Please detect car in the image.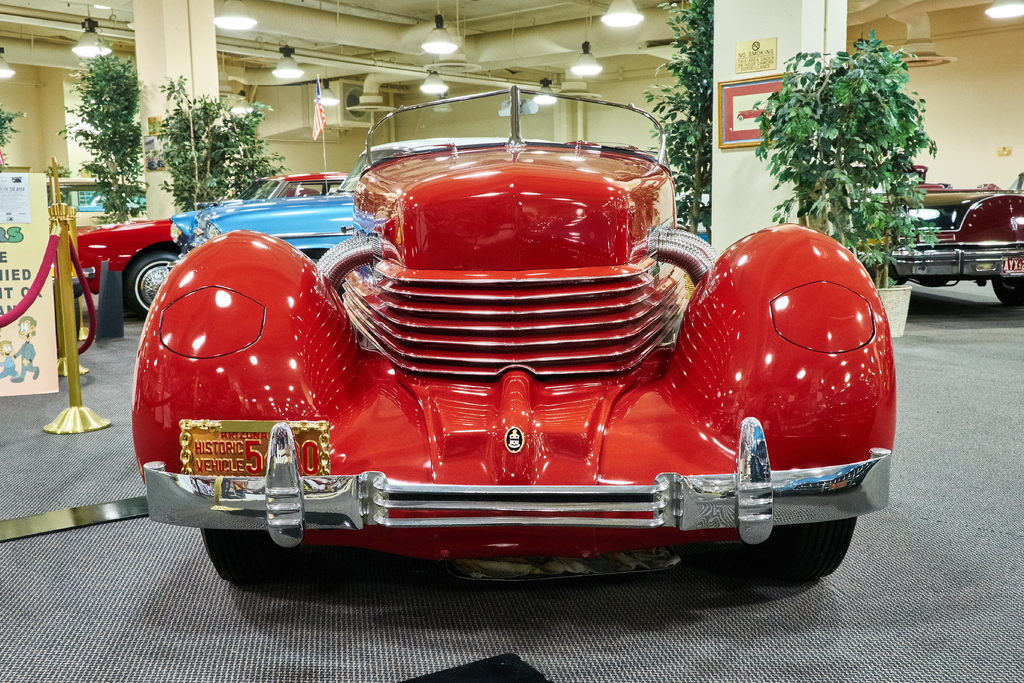
bbox=(884, 172, 1023, 315).
